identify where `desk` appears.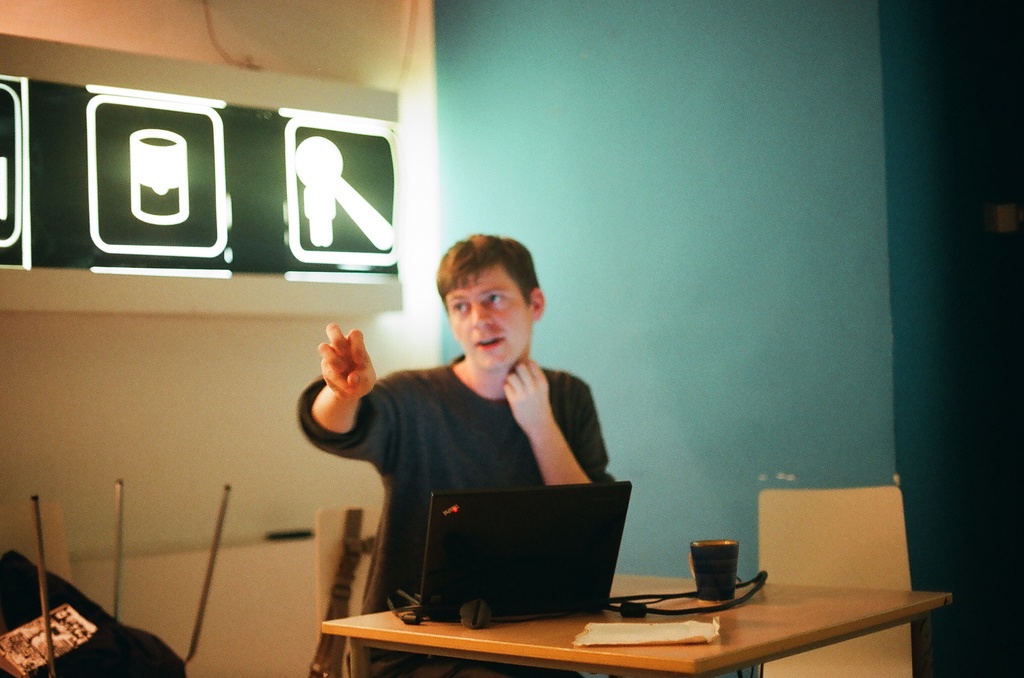
Appears at bbox=[285, 498, 902, 670].
